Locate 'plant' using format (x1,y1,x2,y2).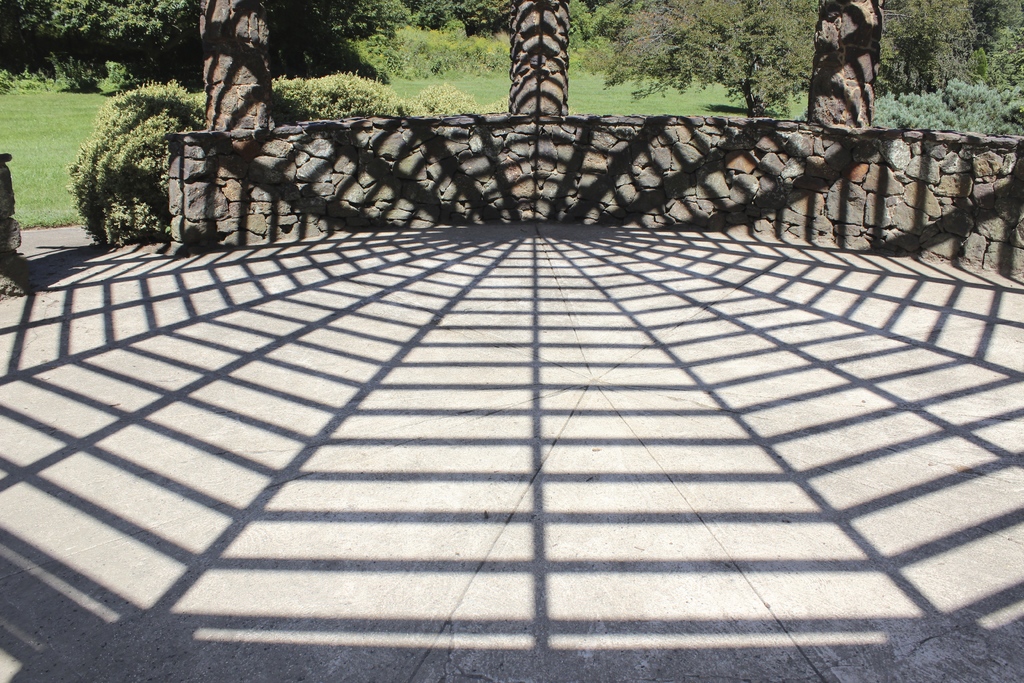
(391,72,808,114).
